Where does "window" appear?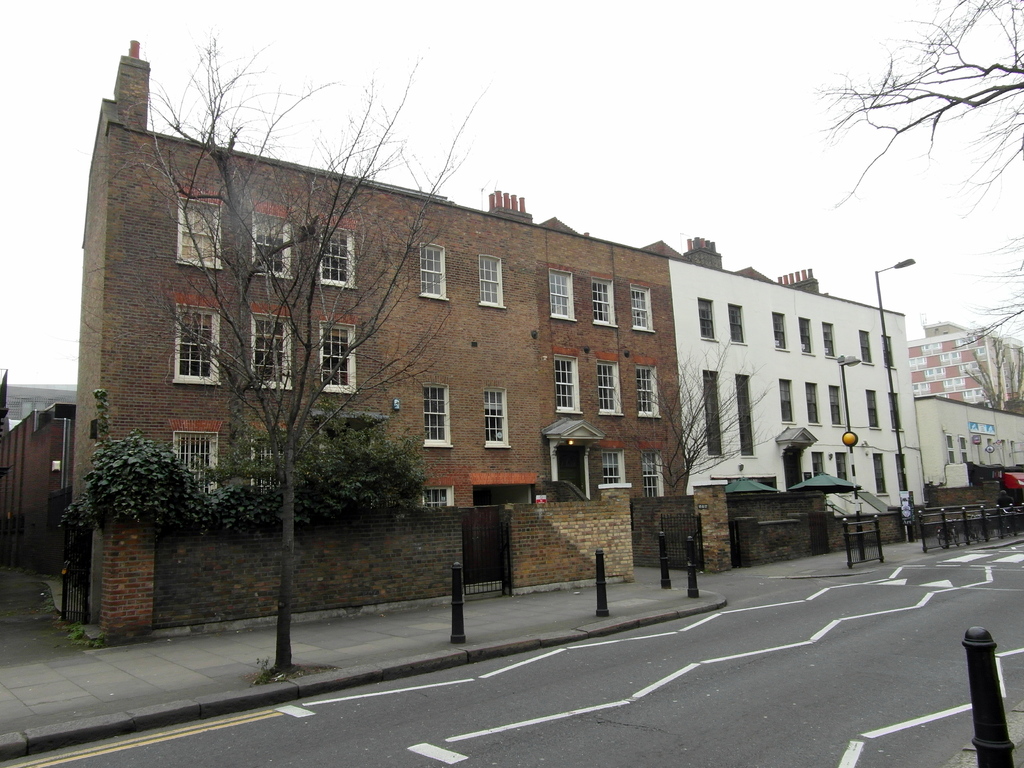
Appears at (420, 484, 452, 504).
